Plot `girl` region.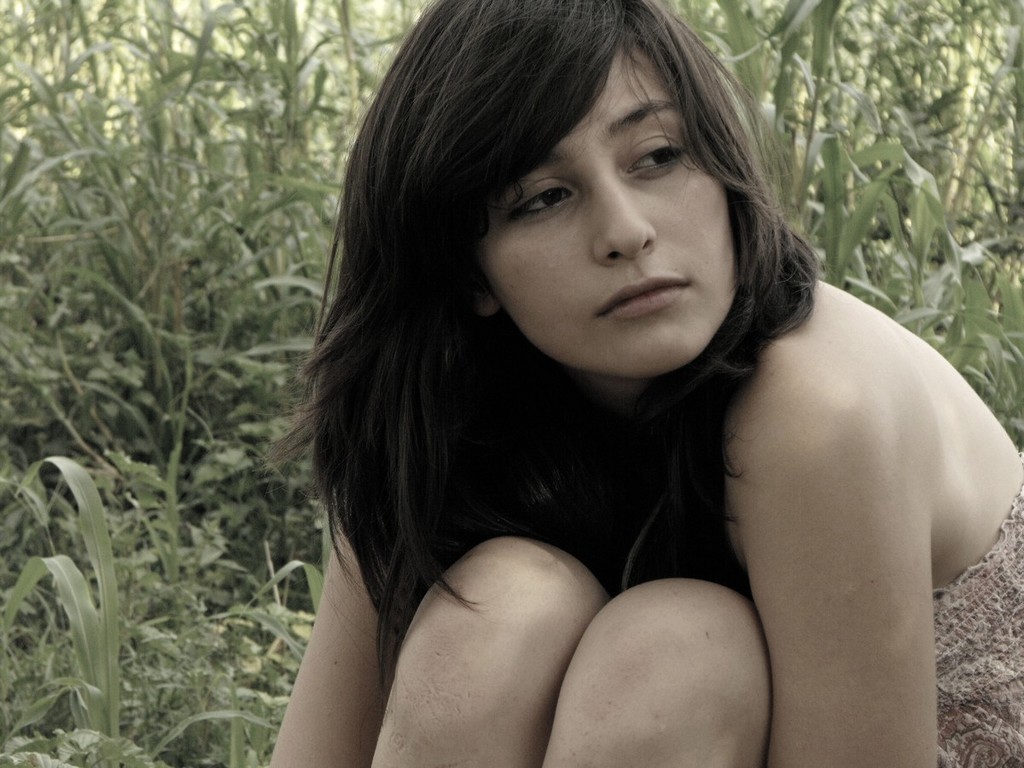
Plotted at BBox(259, 0, 1023, 767).
